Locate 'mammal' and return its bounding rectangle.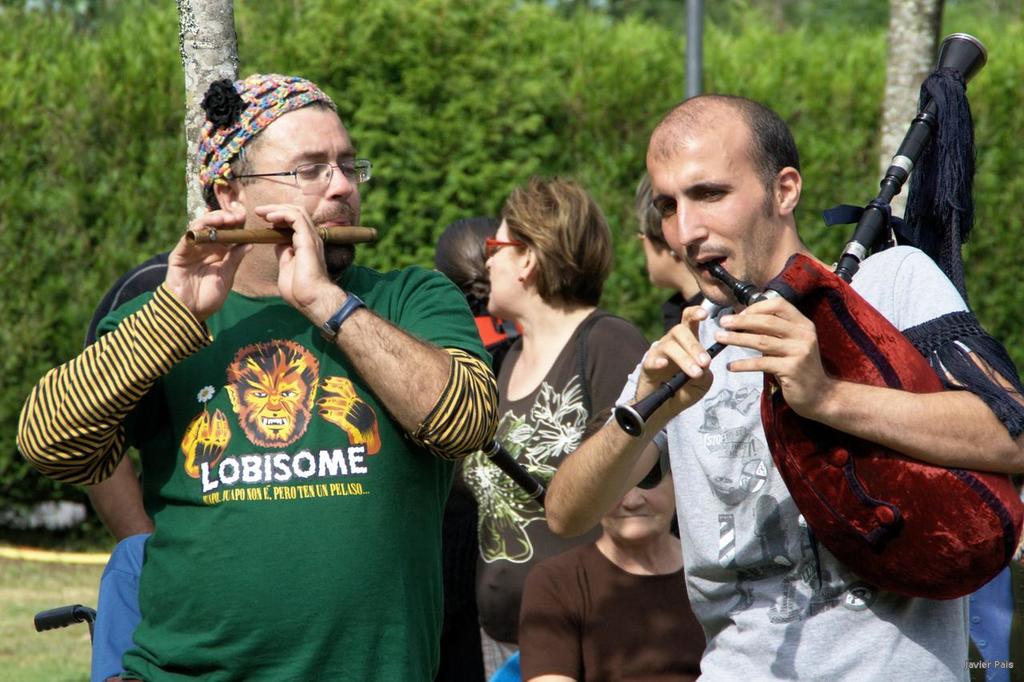
514:405:699:681.
